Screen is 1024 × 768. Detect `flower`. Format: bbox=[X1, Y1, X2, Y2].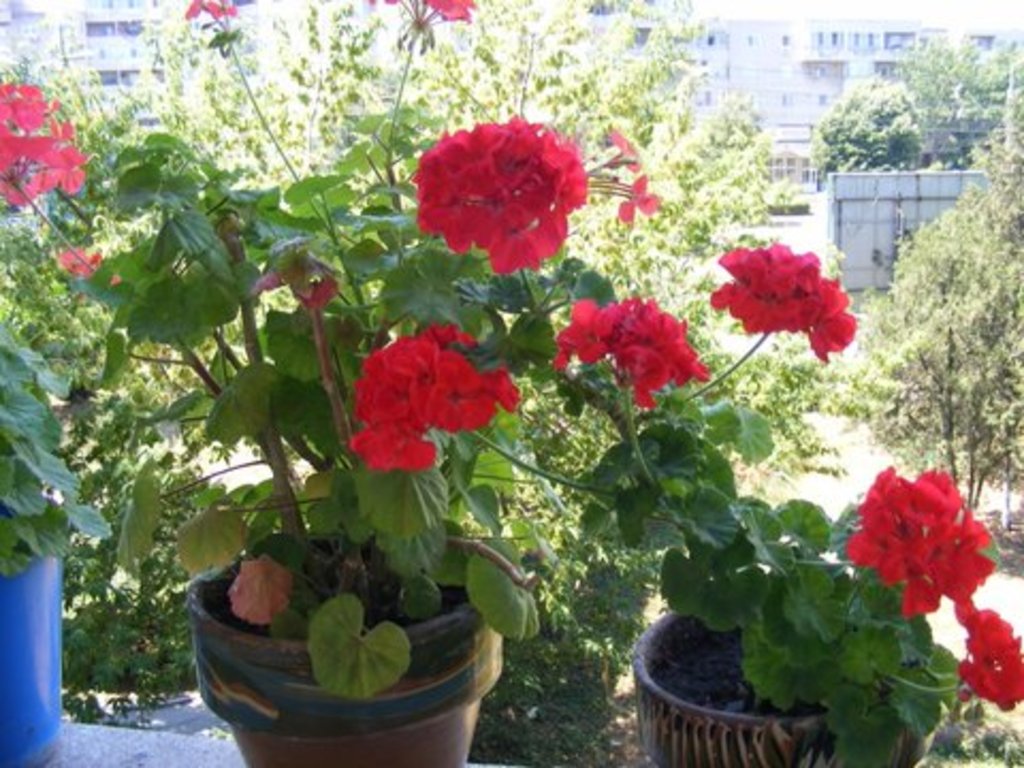
bbox=[220, 542, 299, 625].
